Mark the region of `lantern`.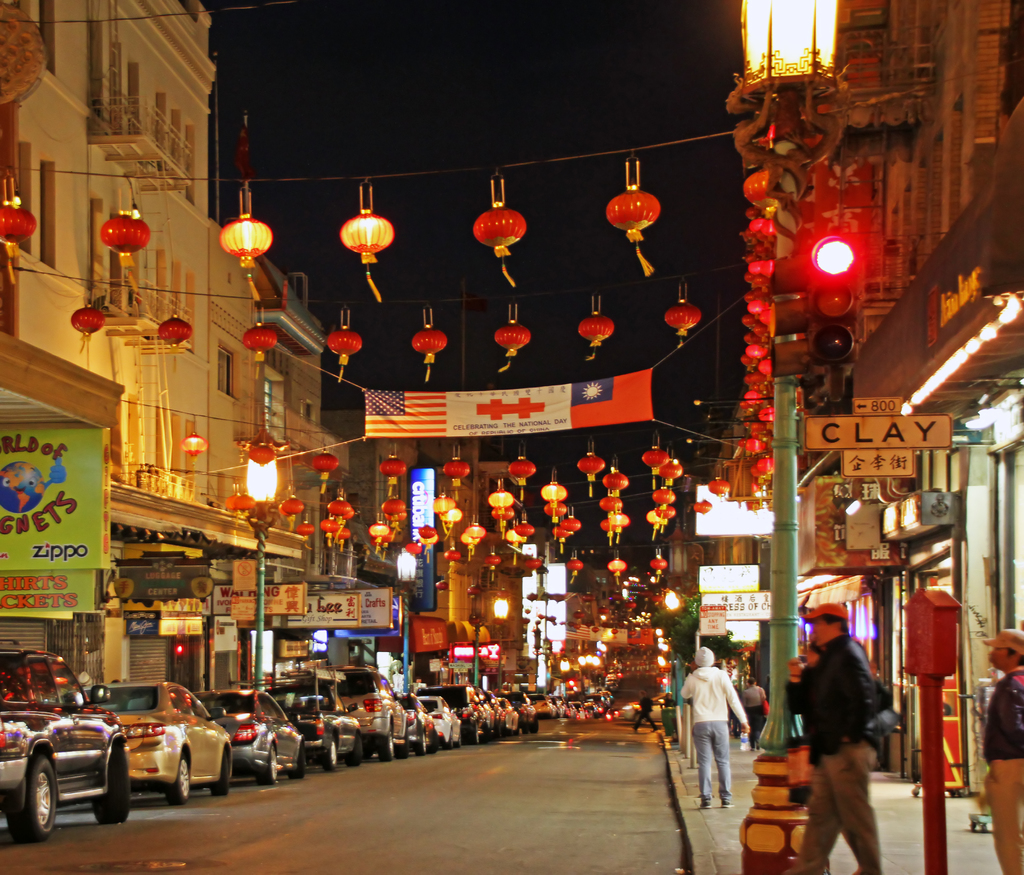
Region: pyautogui.locateOnScreen(444, 444, 468, 495).
